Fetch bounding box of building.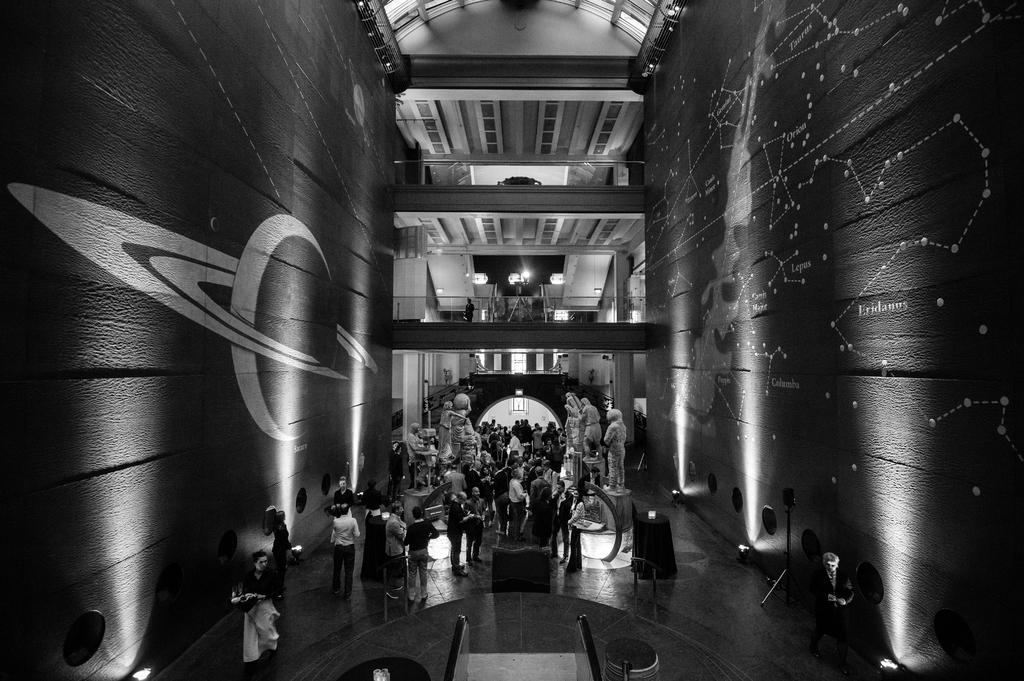
Bbox: {"left": 0, "top": 0, "right": 1023, "bottom": 680}.
